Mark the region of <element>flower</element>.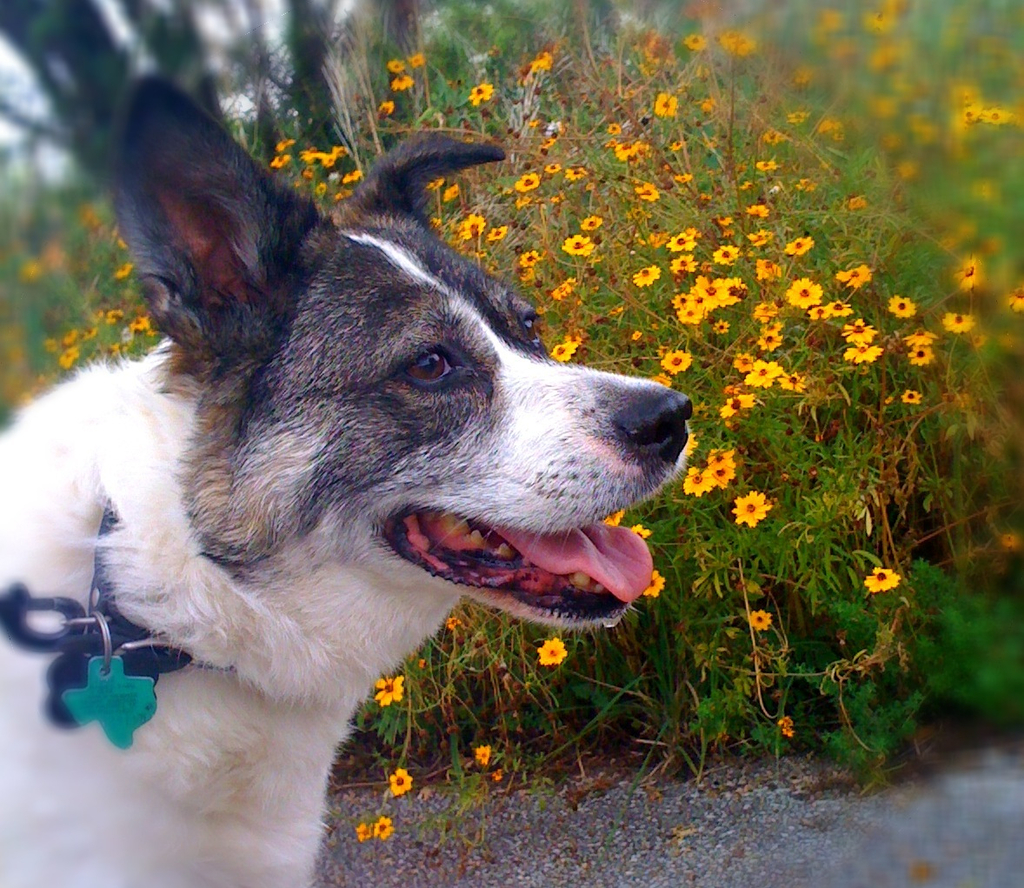
Region: x1=747, y1=610, x2=775, y2=628.
